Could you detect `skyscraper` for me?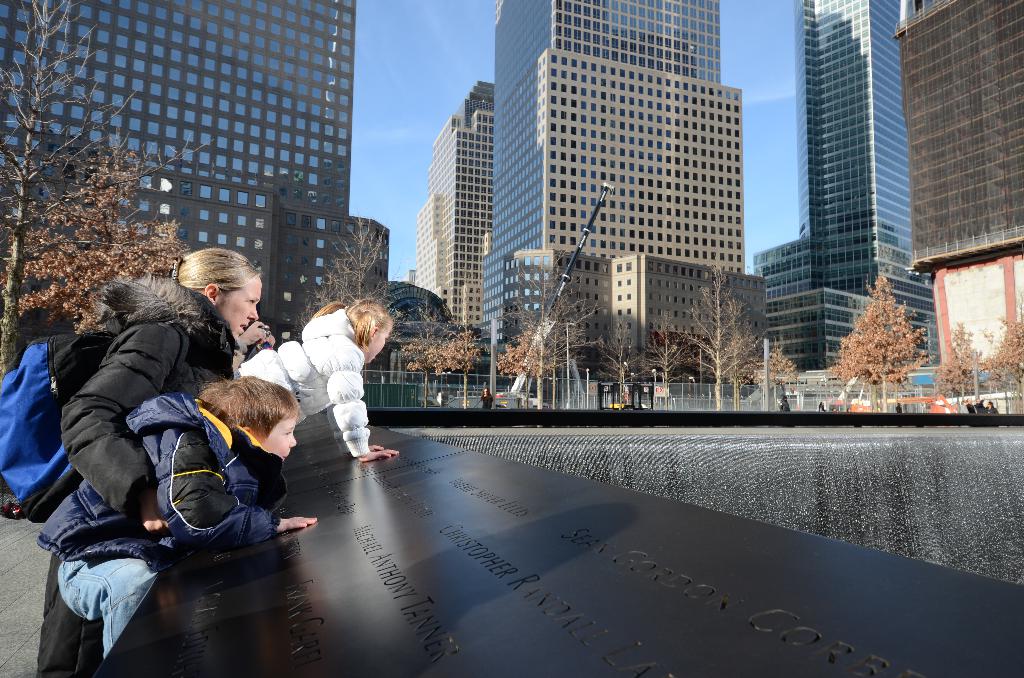
Detection result: {"x1": 0, "y1": 0, "x2": 390, "y2": 347}.
